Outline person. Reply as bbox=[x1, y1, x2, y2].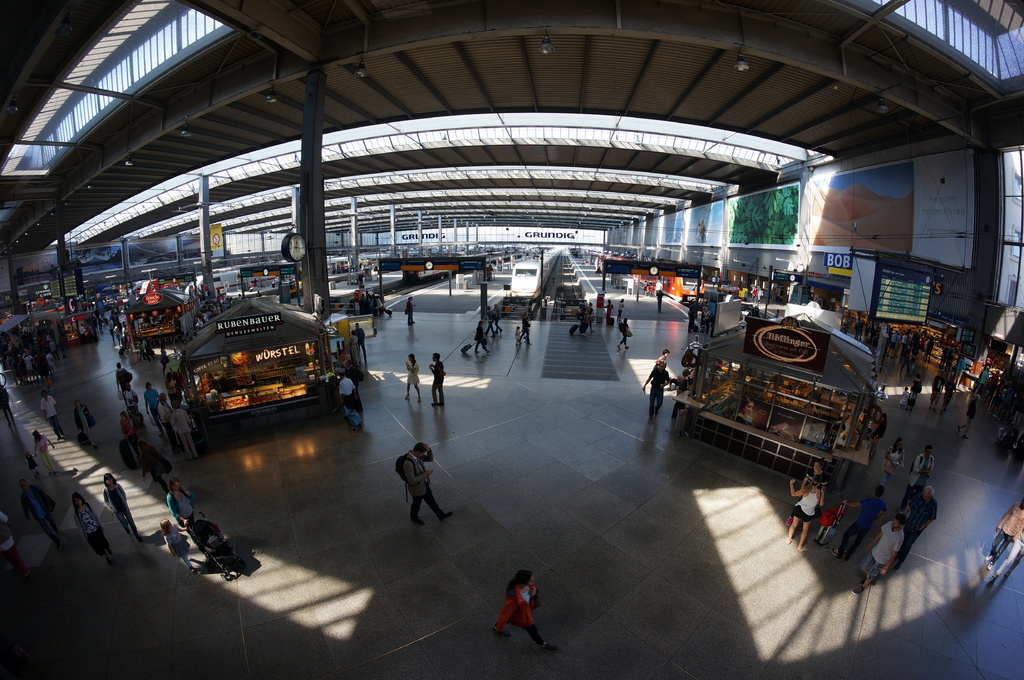
bbox=[601, 298, 614, 327].
